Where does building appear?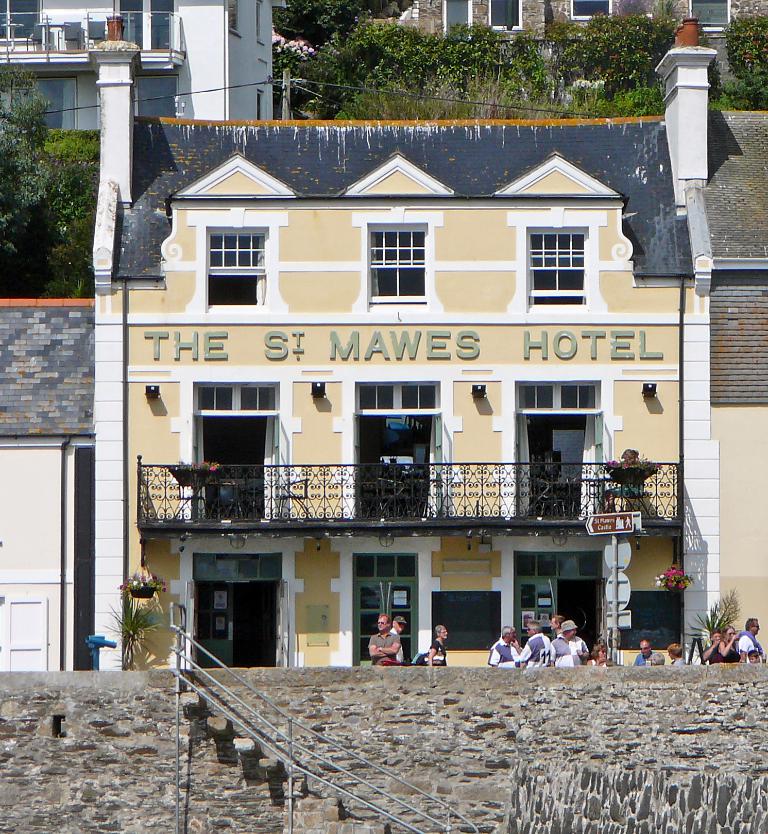
Appears at (0, 18, 767, 675).
